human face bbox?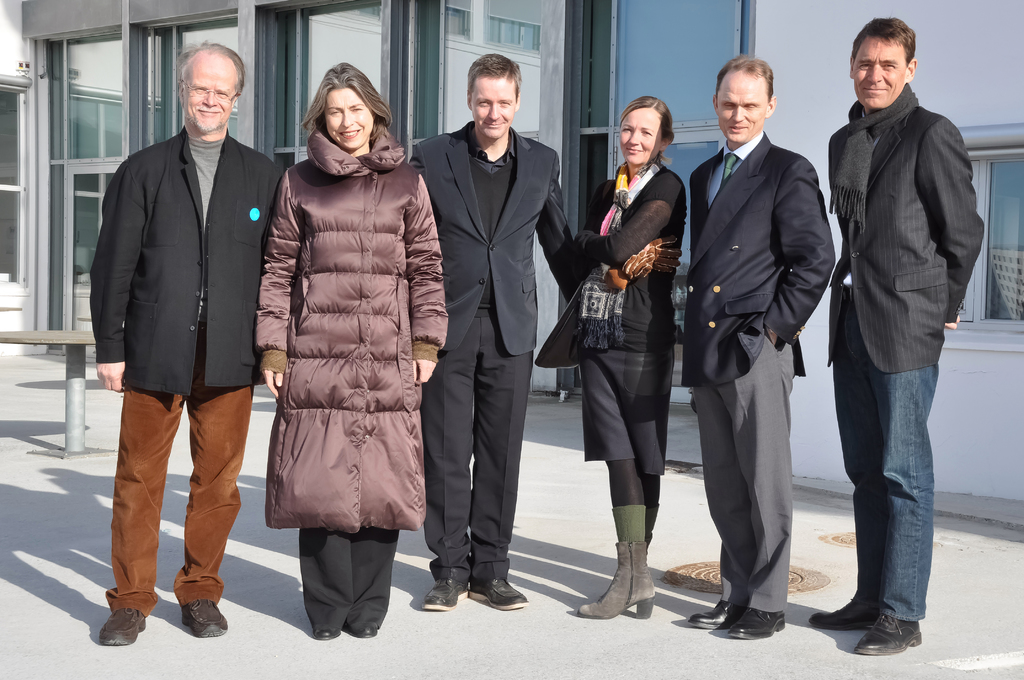
(x1=472, y1=75, x2=518, y2=142)
